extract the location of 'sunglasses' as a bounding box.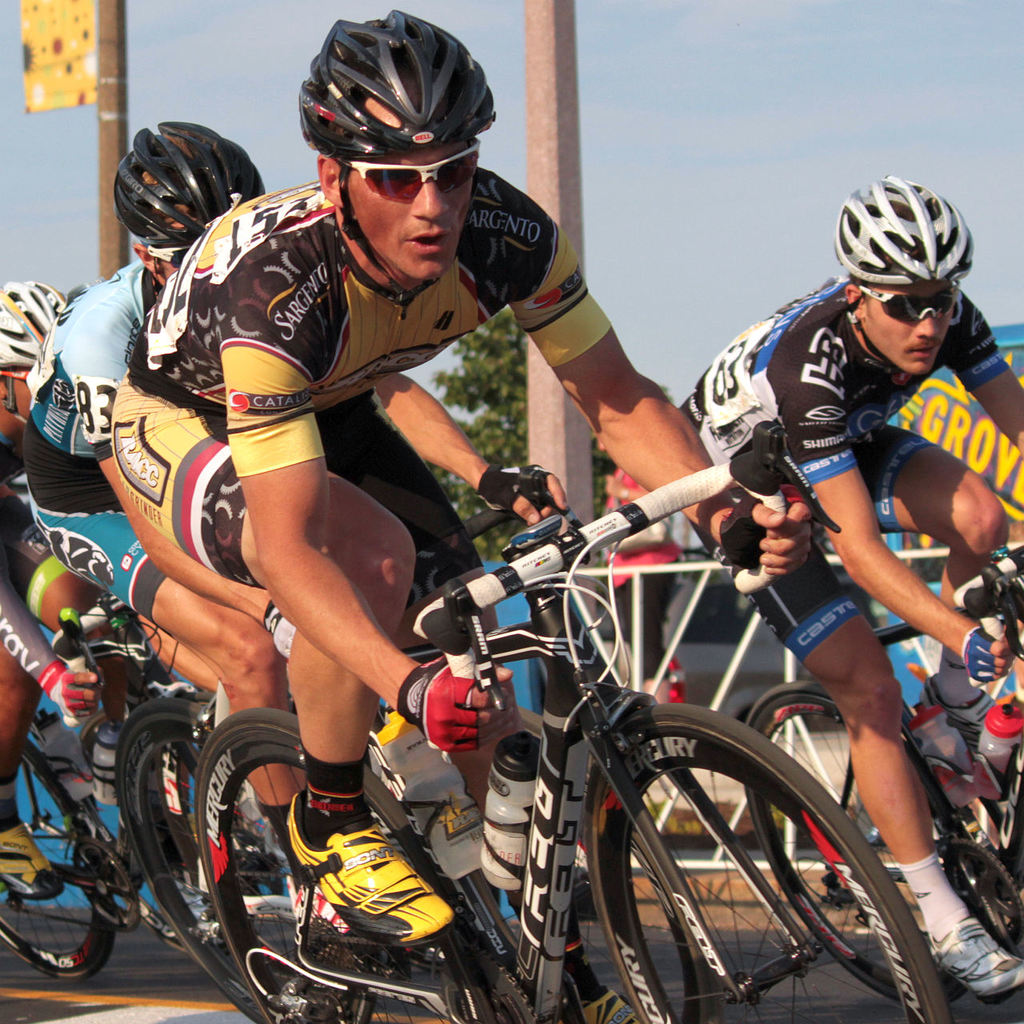
bbox=[858, 286, 955, 323].
